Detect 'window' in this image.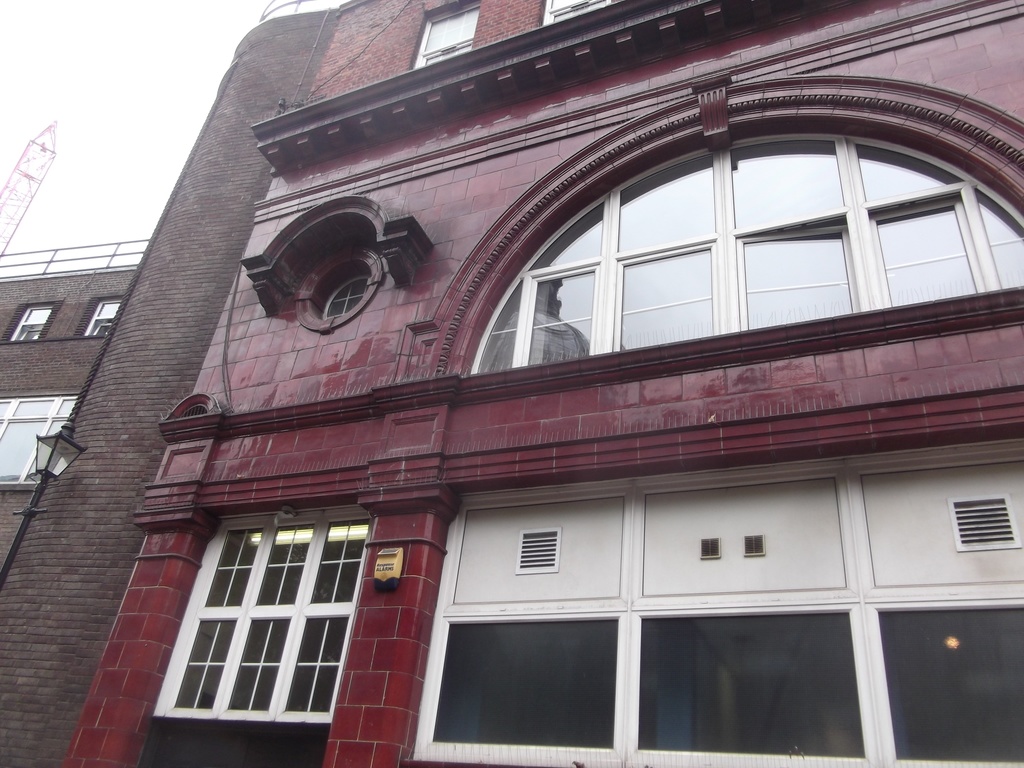
Detection: locate(0, 393, 74, 490).
